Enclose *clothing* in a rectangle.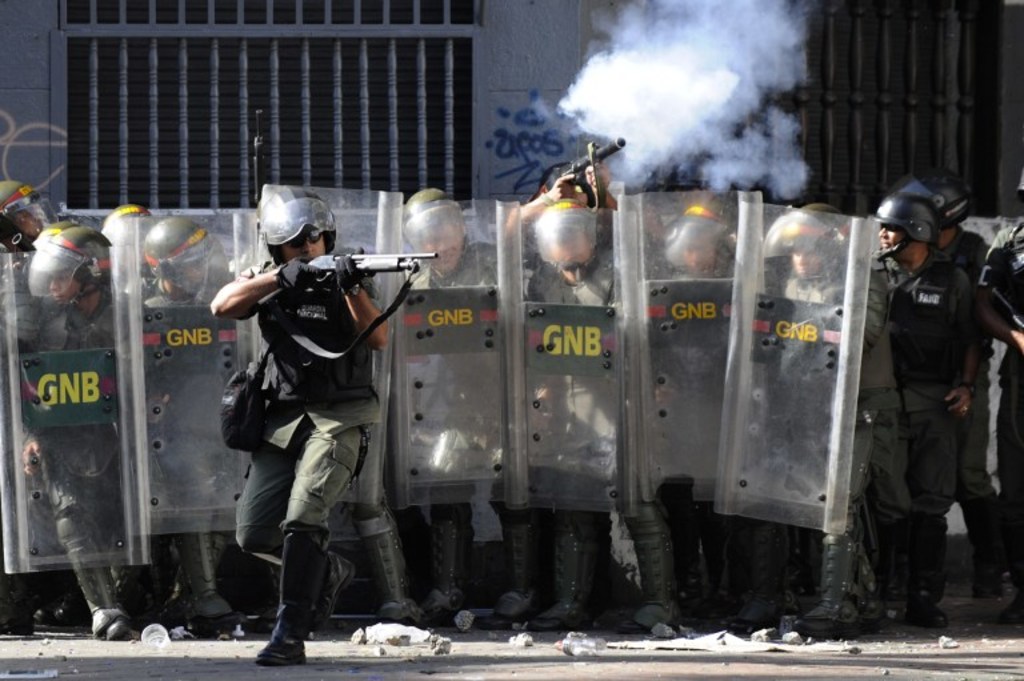
{"x1": 216, "y1": 216, "x2": 396, "y2": 521}.
